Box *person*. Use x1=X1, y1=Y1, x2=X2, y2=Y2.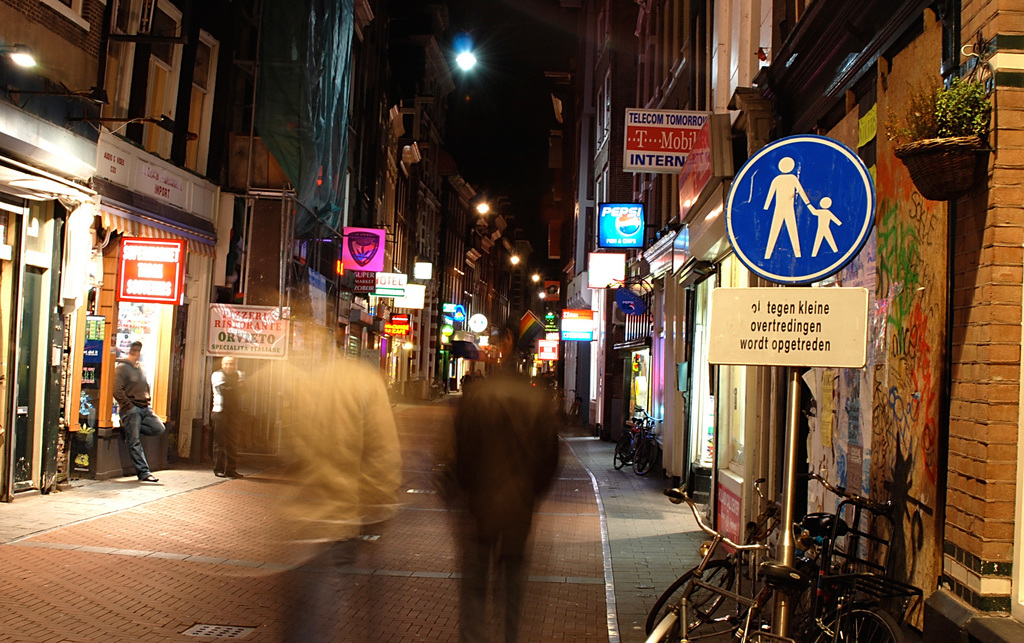
x1=806, y1=195, x2=845, y2=257.
